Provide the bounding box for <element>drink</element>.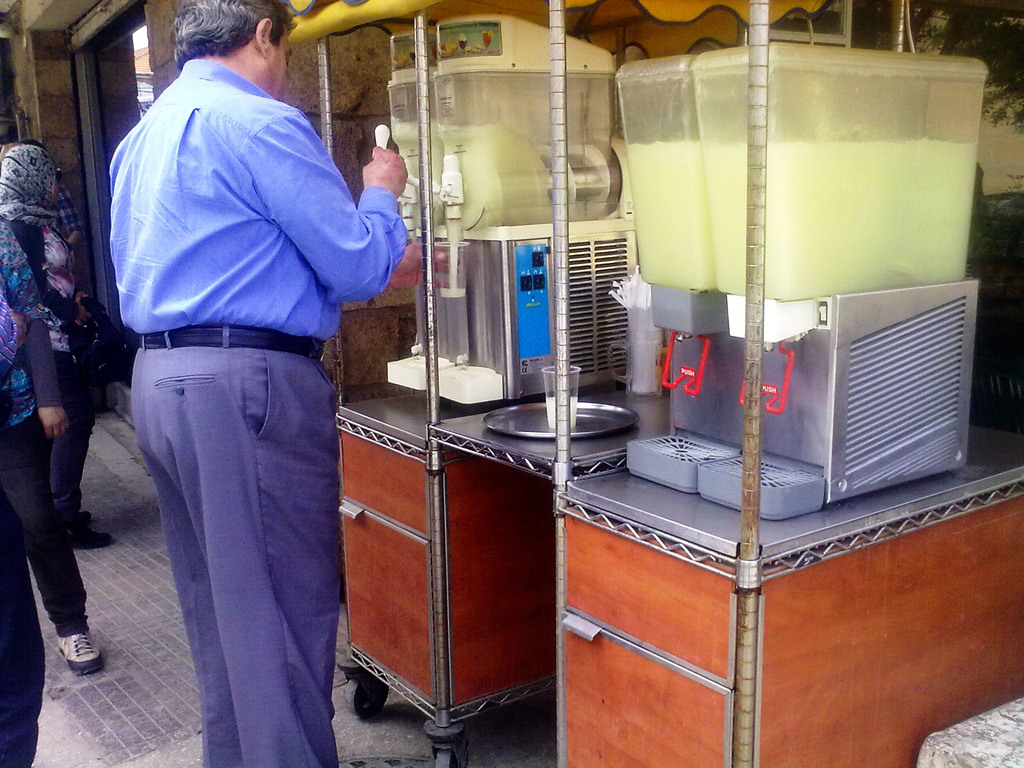
rect(622, 132, 713, 291).
